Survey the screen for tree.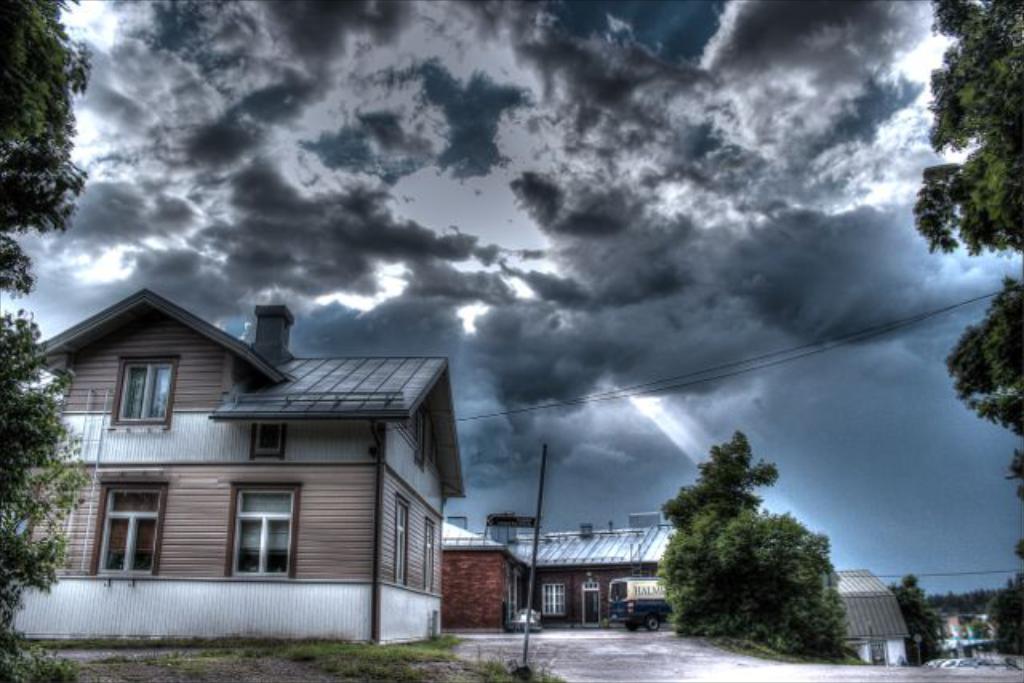
Survey found: 0 304 91 681.
